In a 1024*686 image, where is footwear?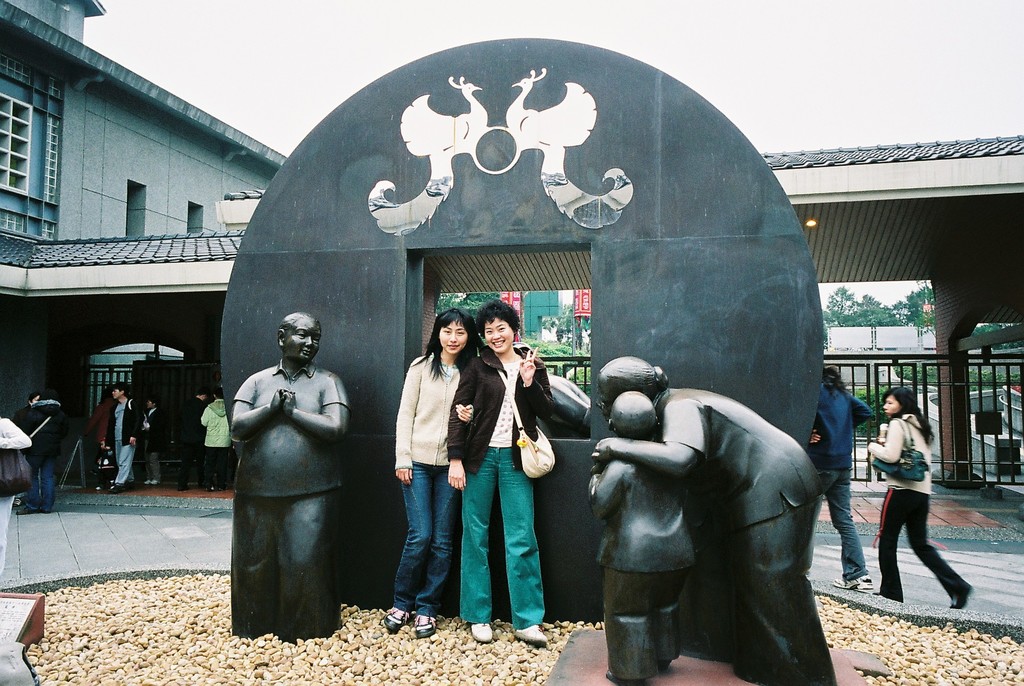
832:571:873:594.
